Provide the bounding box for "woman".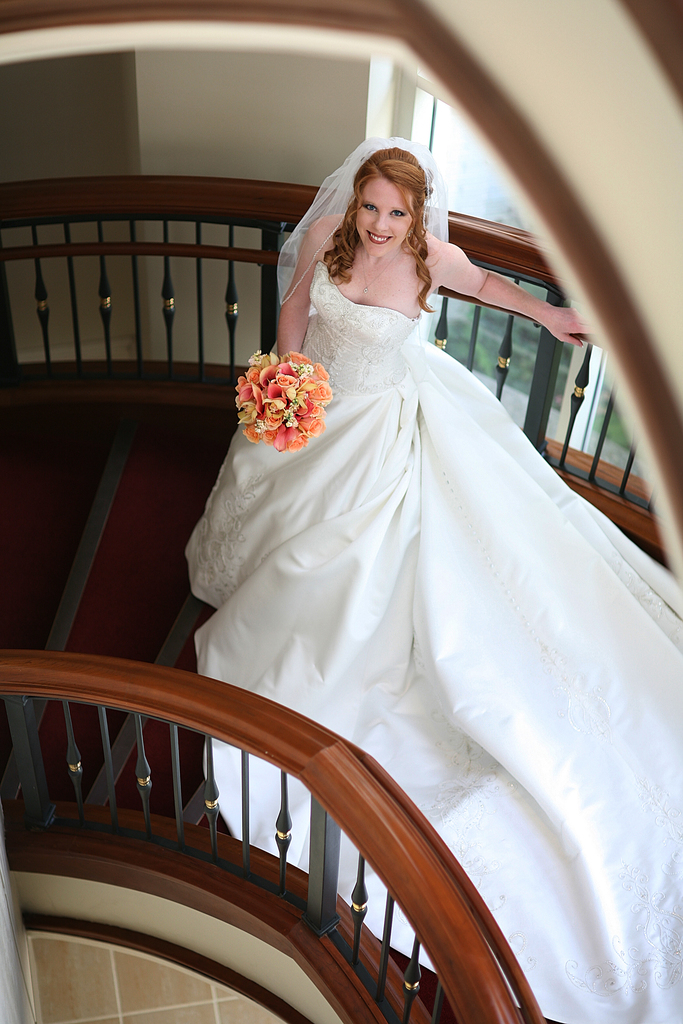
bbox=(183, 133, 682, 1023).
